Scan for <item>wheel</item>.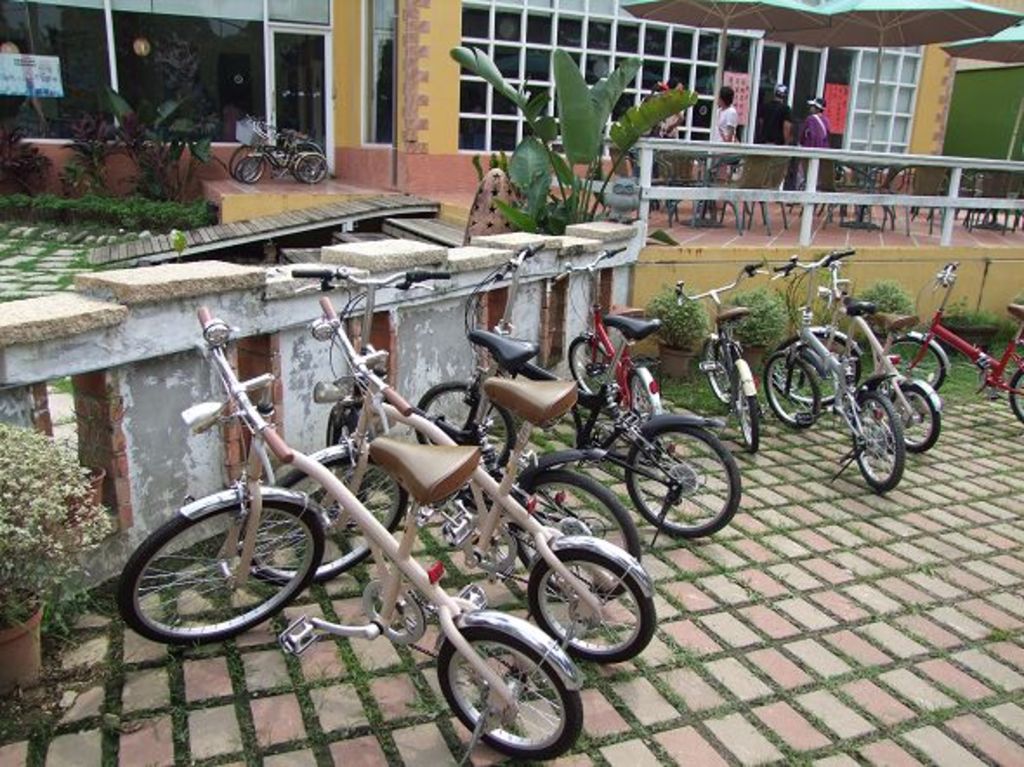
Scan result: crop(703, 333, 745, 406).
